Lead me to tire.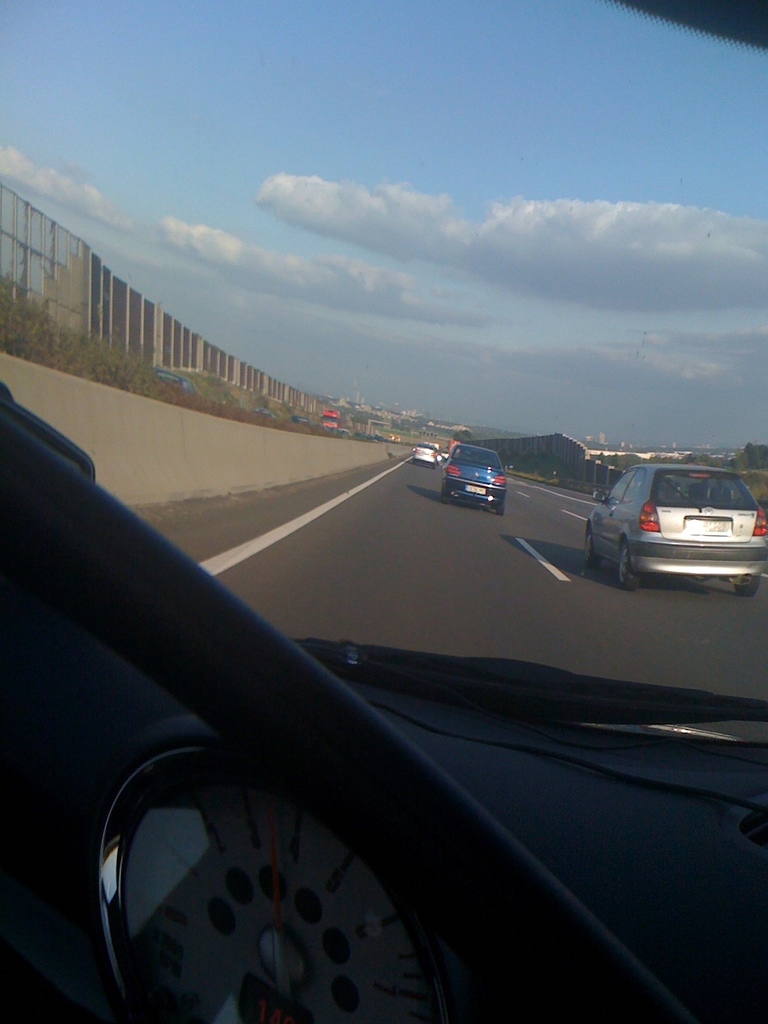
Lead to {"left": 613, "top": 531, "right": 641, "bottom": 582}.
